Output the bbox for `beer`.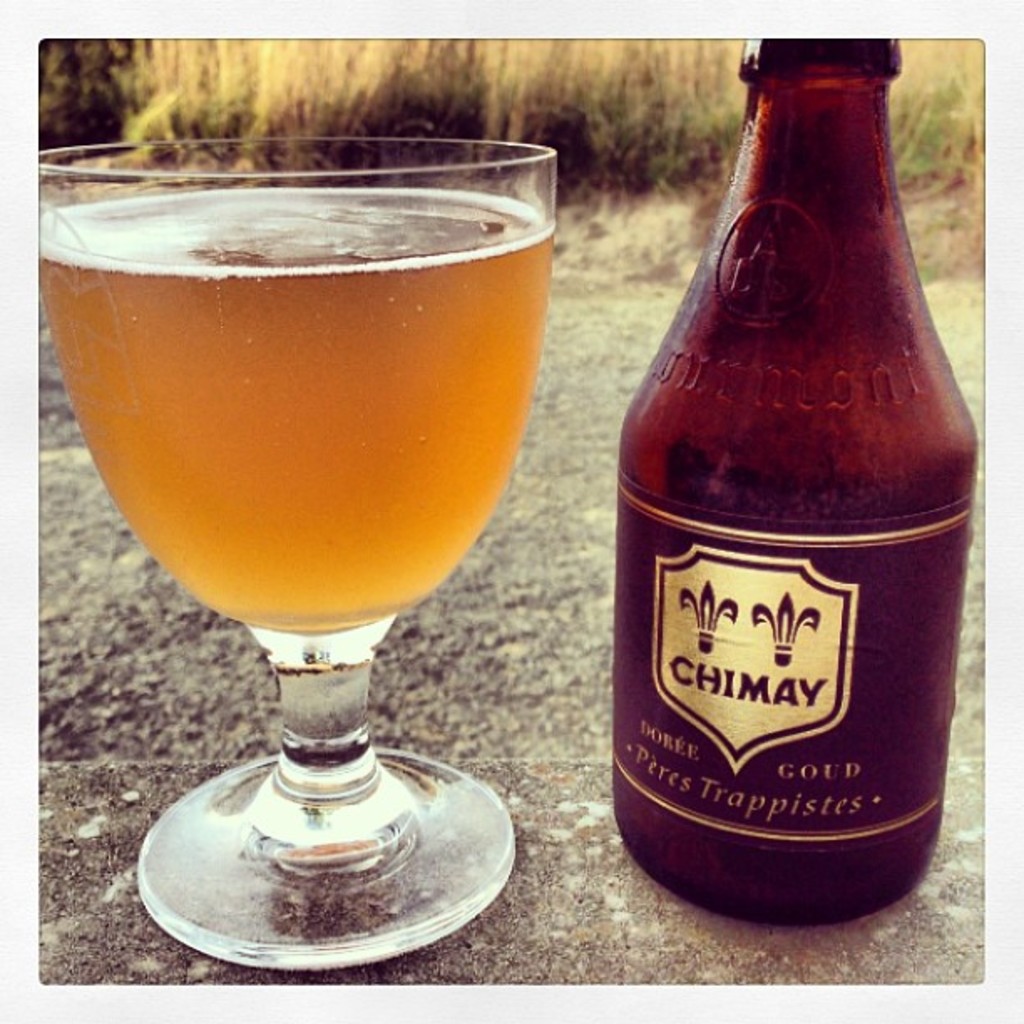
(579, 25, 970, 937).
